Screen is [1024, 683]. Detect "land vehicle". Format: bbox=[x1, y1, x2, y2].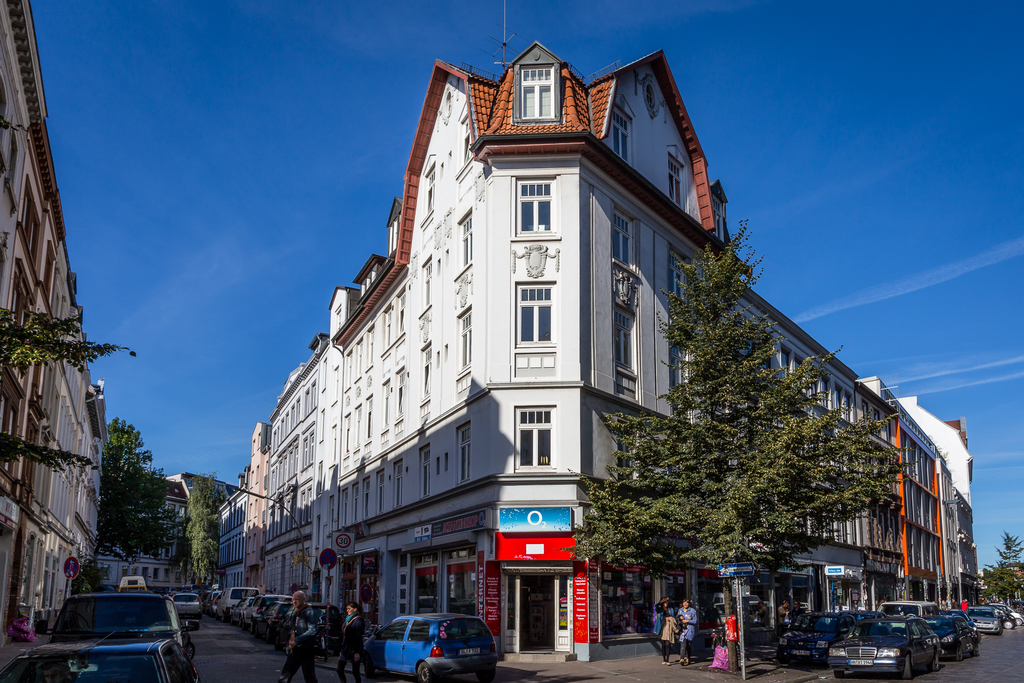
bbox=[36, 586, 190, 673].
